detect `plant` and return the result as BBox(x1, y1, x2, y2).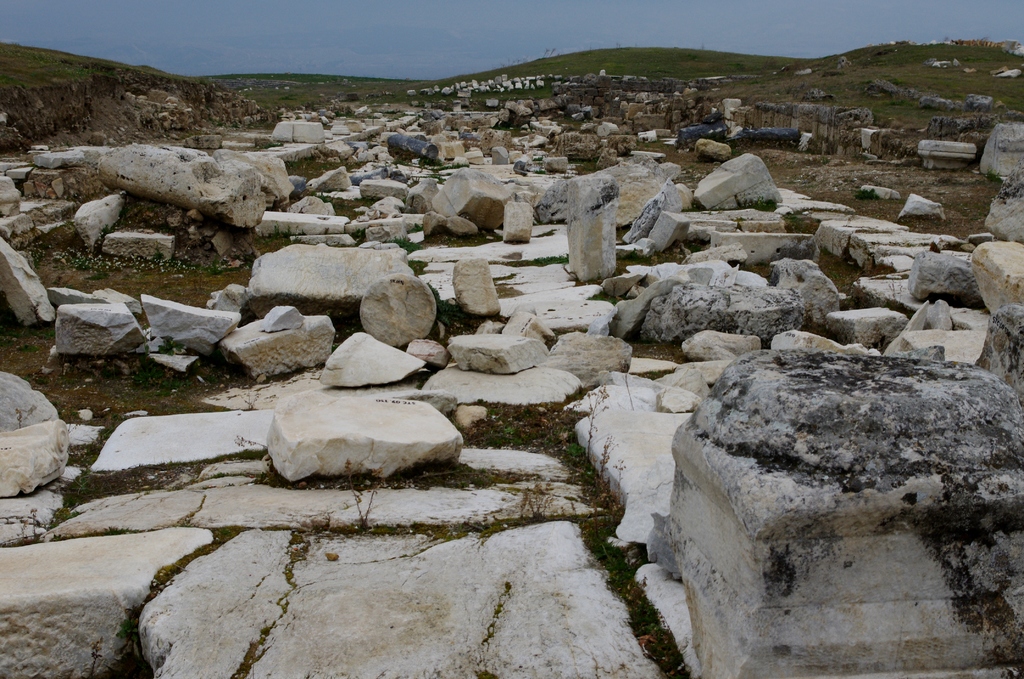
BBox(580, 468, 600, 496).
